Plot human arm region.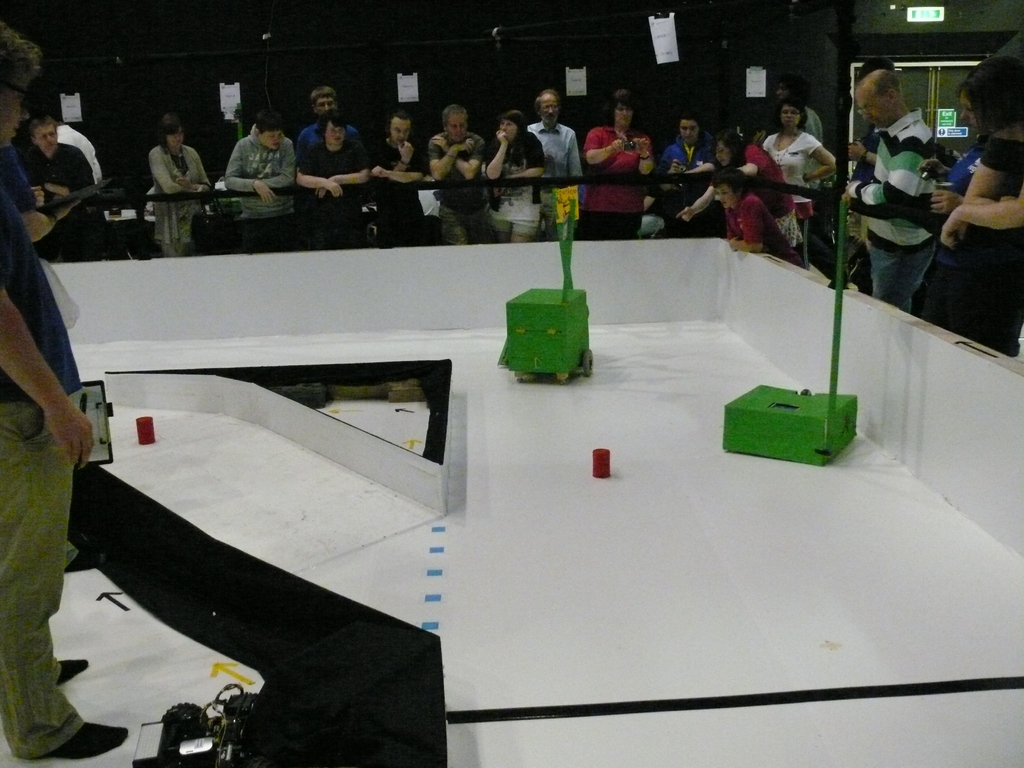
Plotted at bbox=[803, 130, 840, 189].
